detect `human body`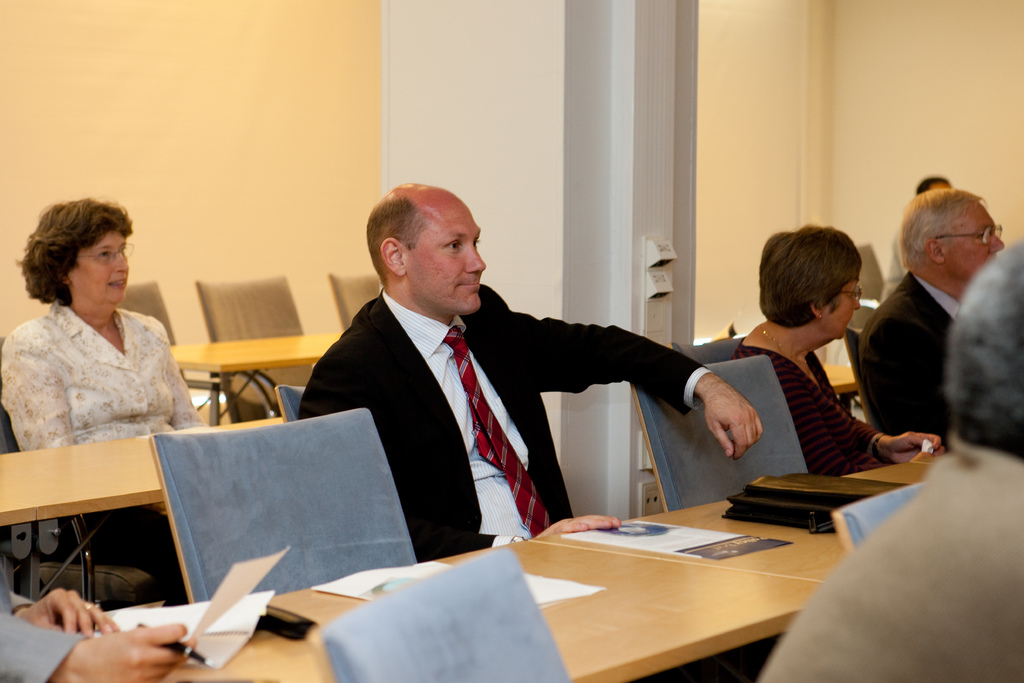
bbox(0, 195, 204, 603)
